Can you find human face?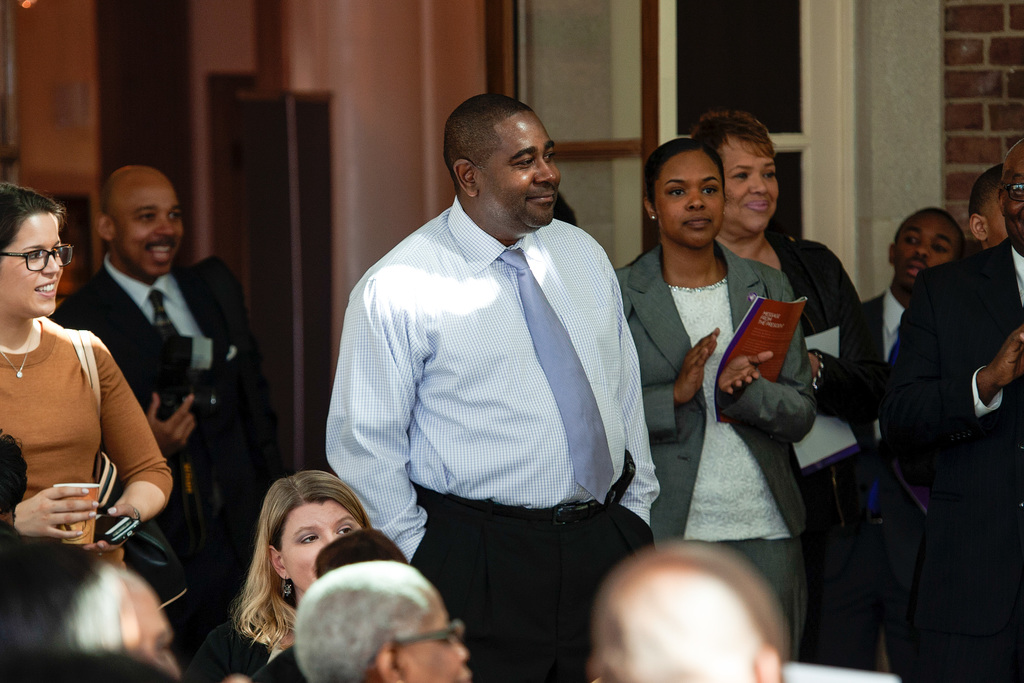
Yes, bounding box: 720, 140, 779, 230.
